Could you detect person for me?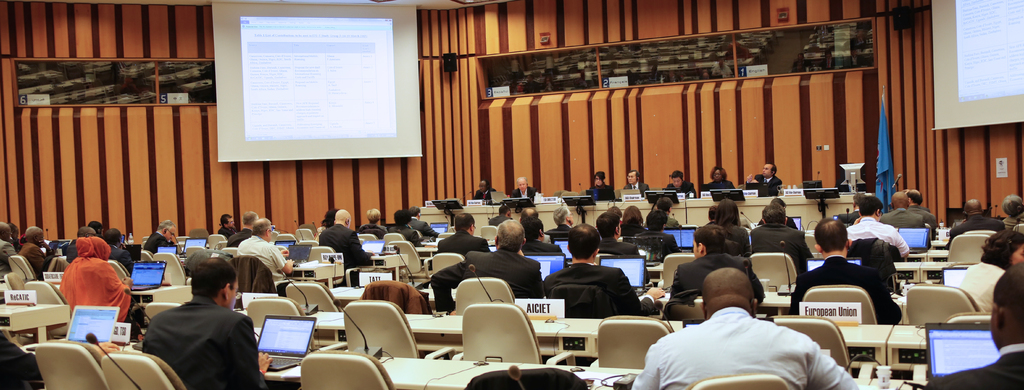
Detection result: select_region(321, 206, 375, 289).
